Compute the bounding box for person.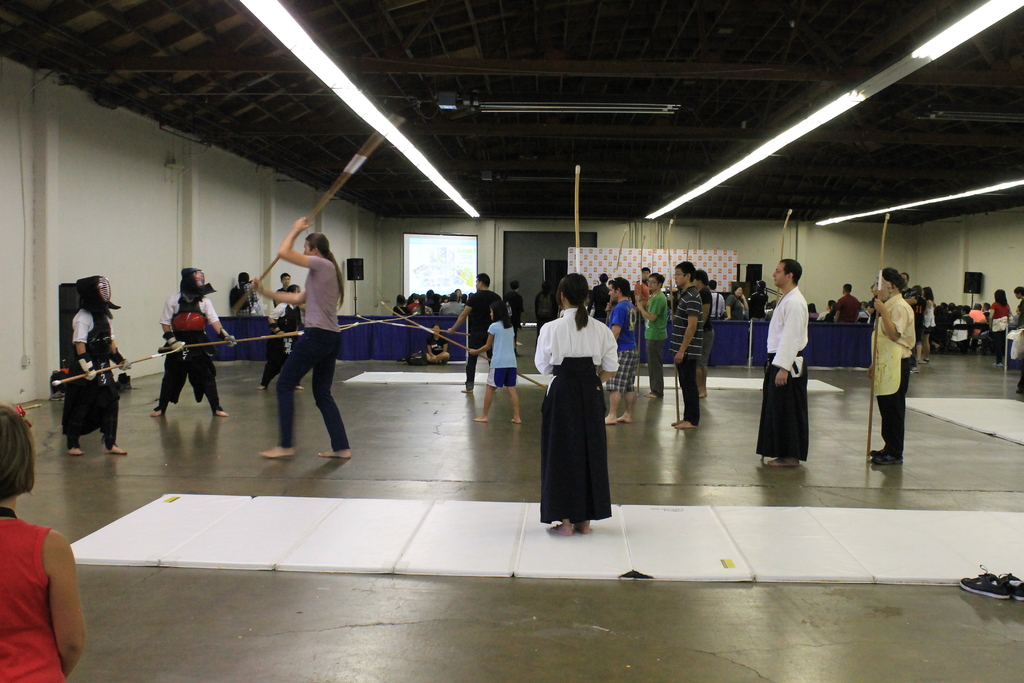
left=416, top=326, right=454, bottom=366.
